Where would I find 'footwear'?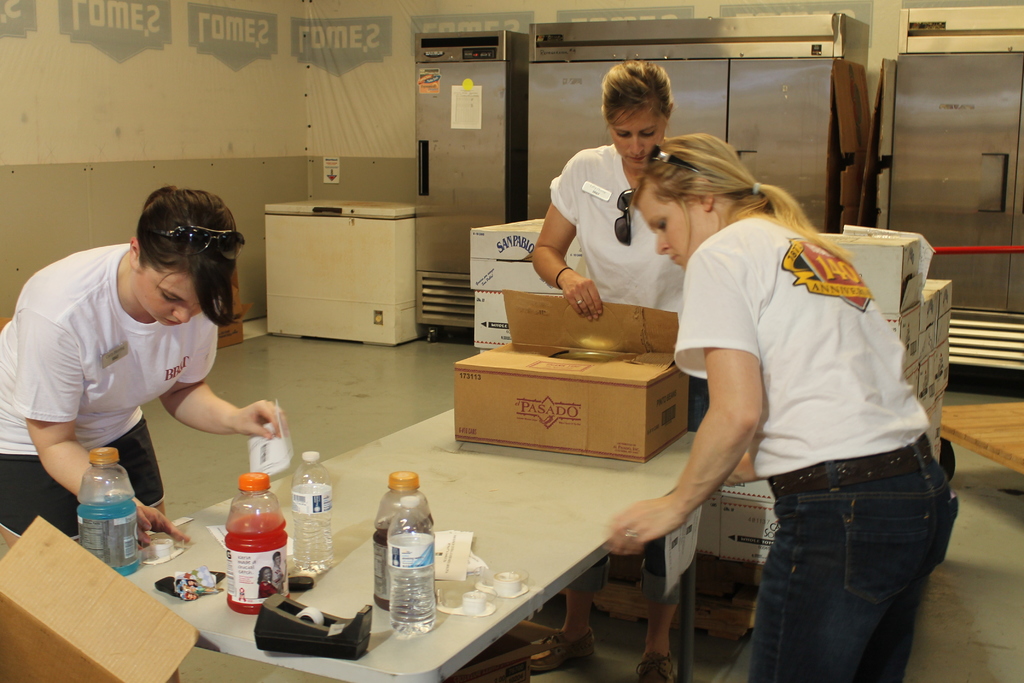
At [634, 652, 676, 682].
